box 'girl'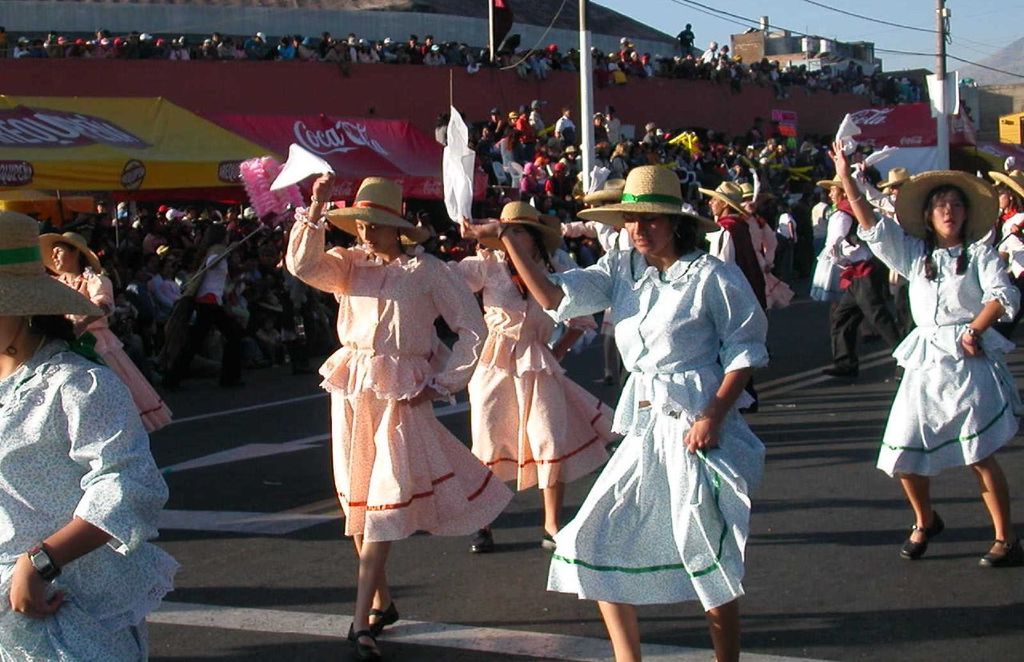
detection(985, 166, 1023, 313)
